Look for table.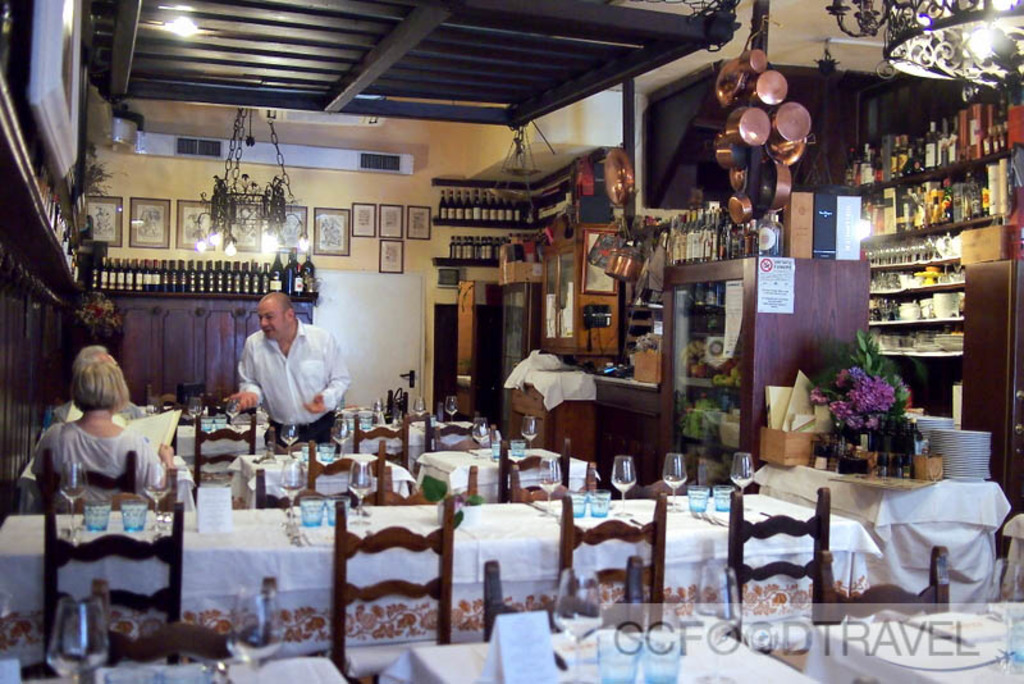
Found: bbox=[416, 446, 603, 501].
